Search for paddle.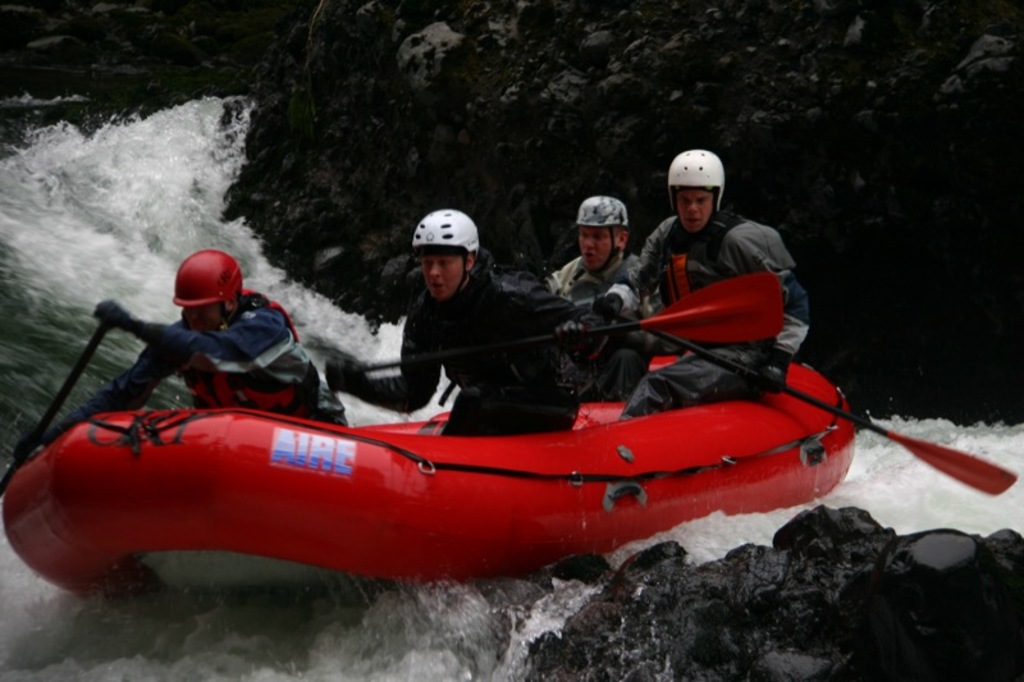
Found at {"x1": 570, "y1": 273, "x2": 613, "y2": 328}.
